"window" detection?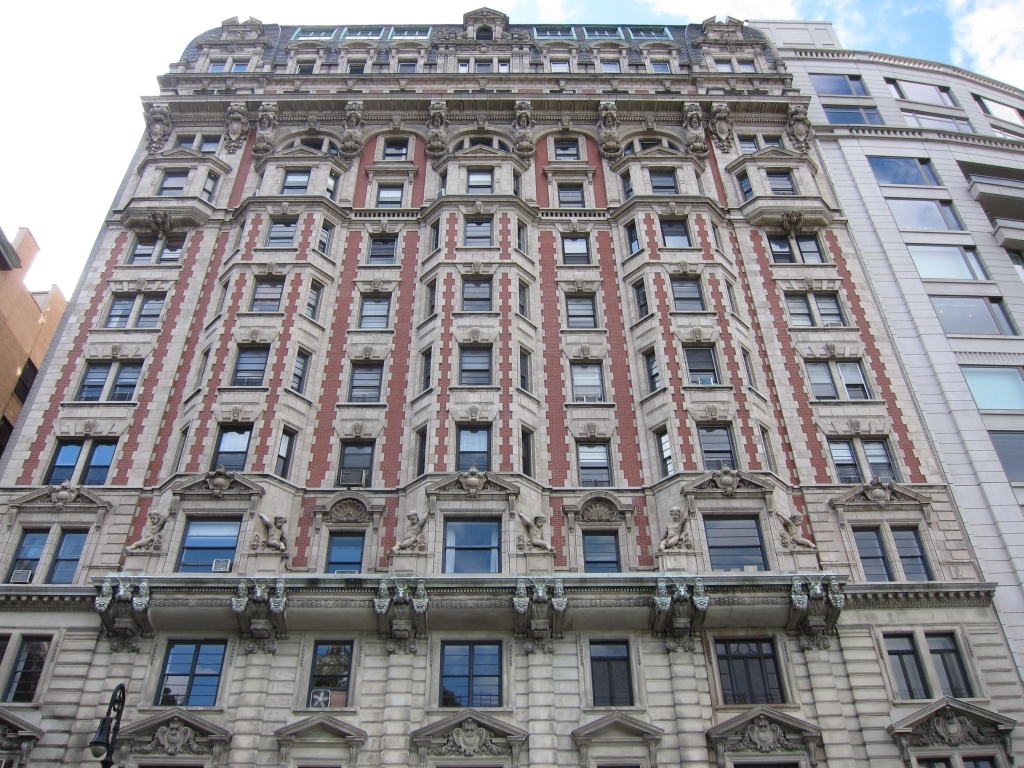
456/273/494/315
